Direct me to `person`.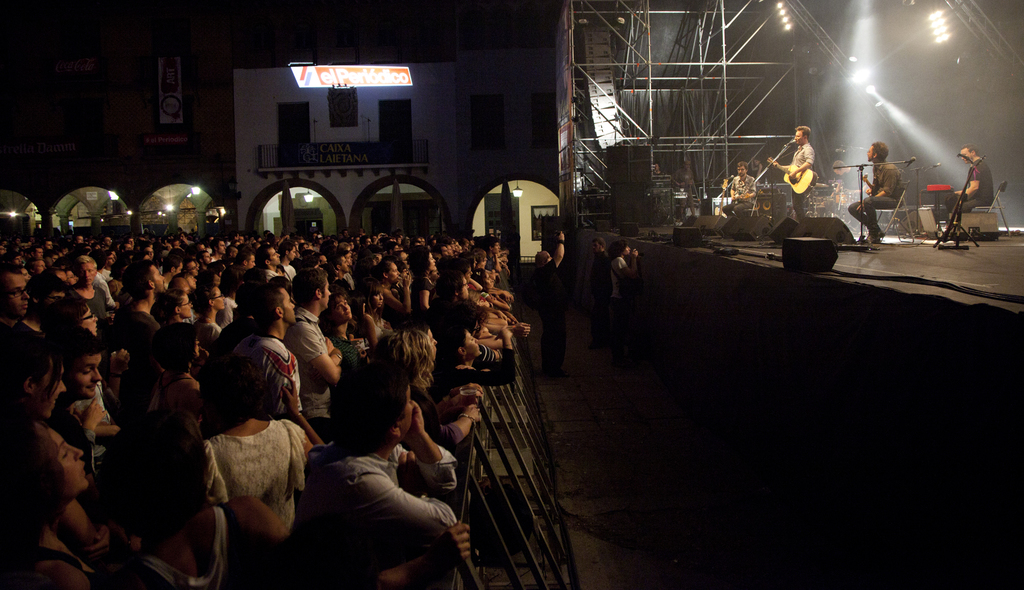
Direction: BBox(937, 141, 998, 232).
